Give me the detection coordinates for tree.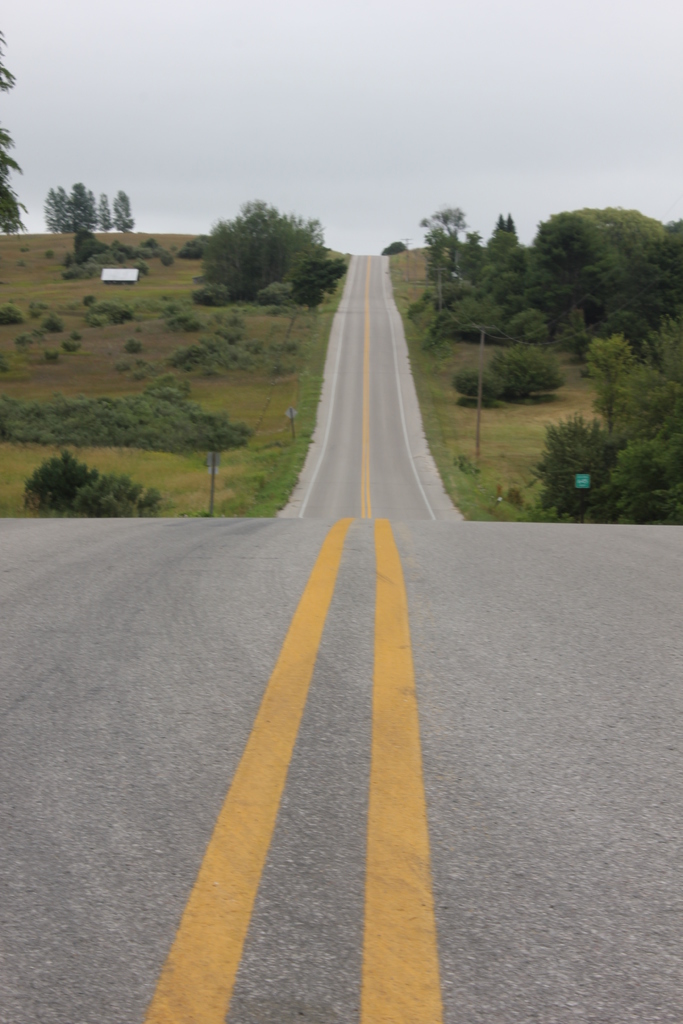
BBox(26, 447, 174, 532).
